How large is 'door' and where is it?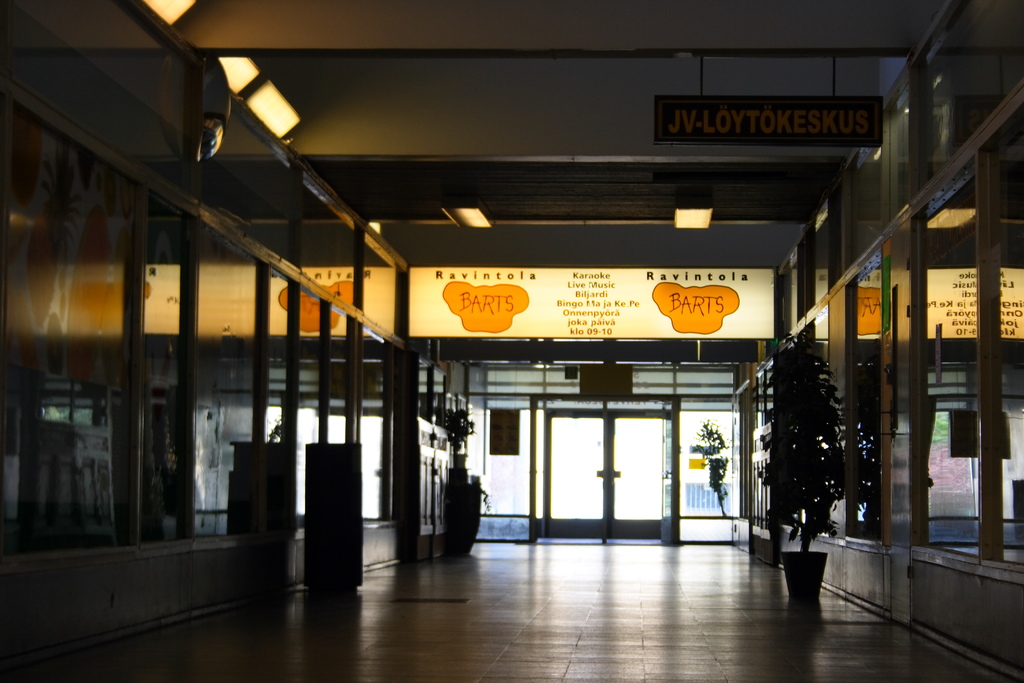
Bounding box: bbox=[544, 406, 666, 541].
